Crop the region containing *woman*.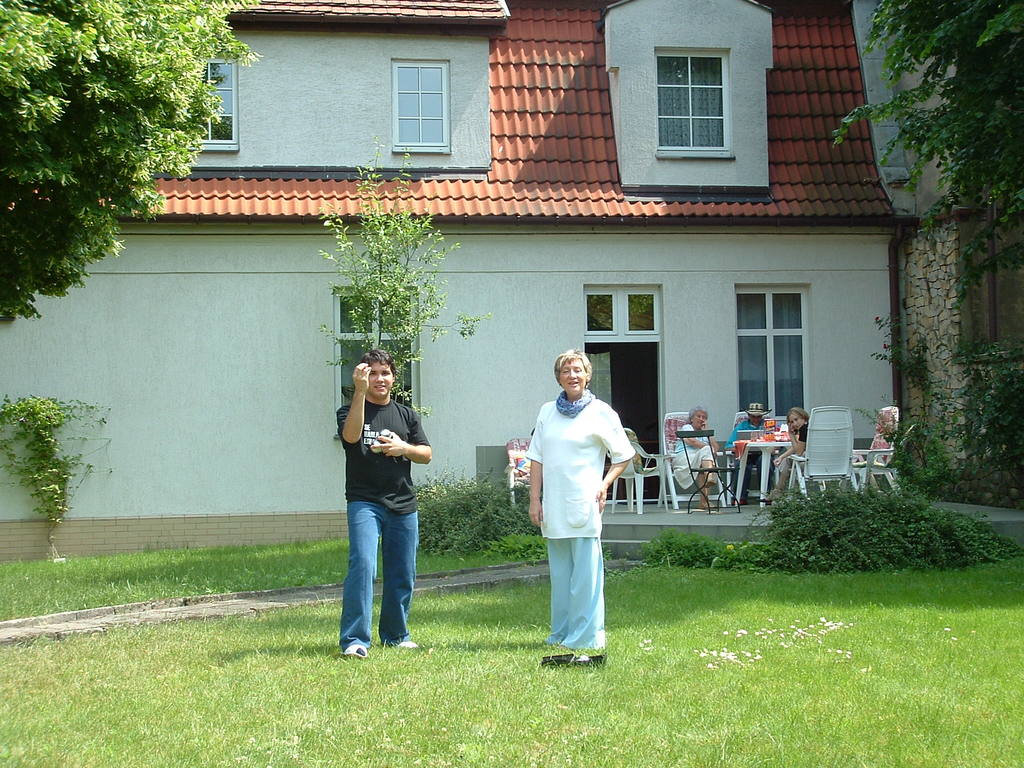
Crop region: bbox=(669, 401, 719, 510).
